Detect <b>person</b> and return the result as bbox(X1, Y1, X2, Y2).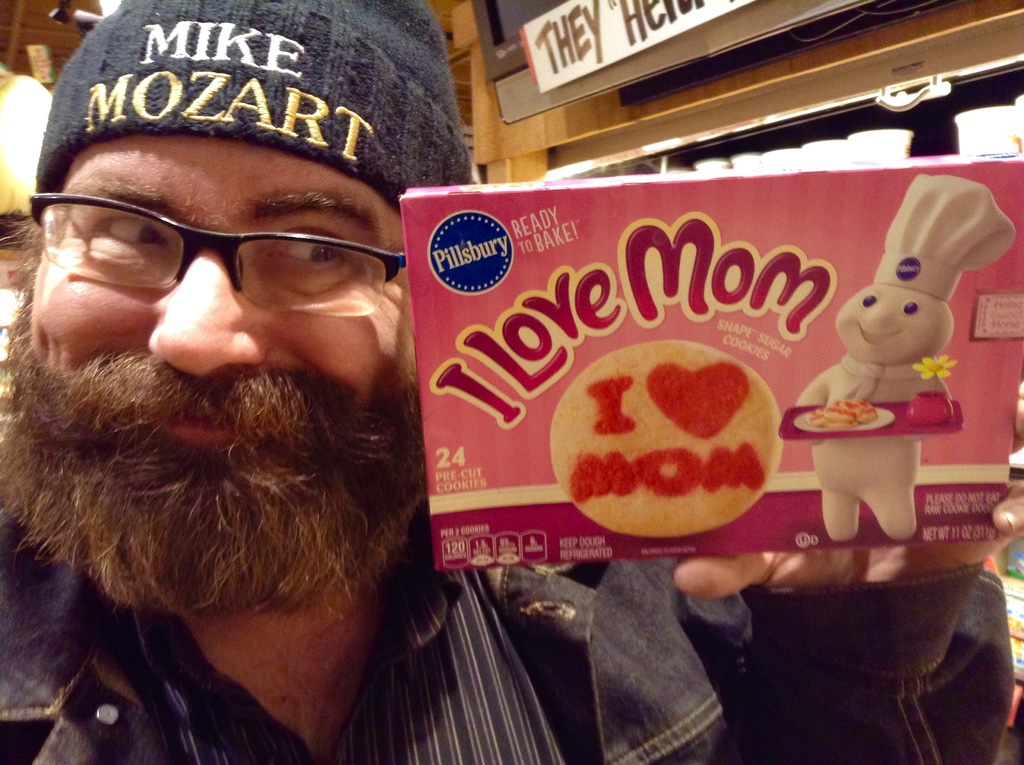
bbox(788, 174, 1023, 544).
